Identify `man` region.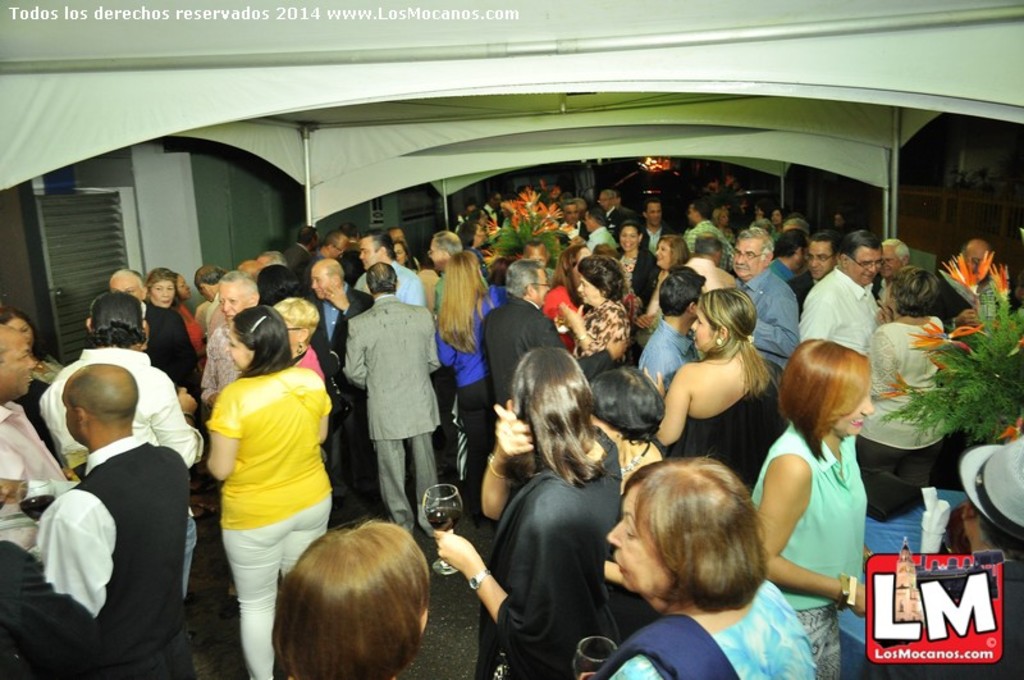
Region: <bbox>639, 195, 680, 257</bbox>.
